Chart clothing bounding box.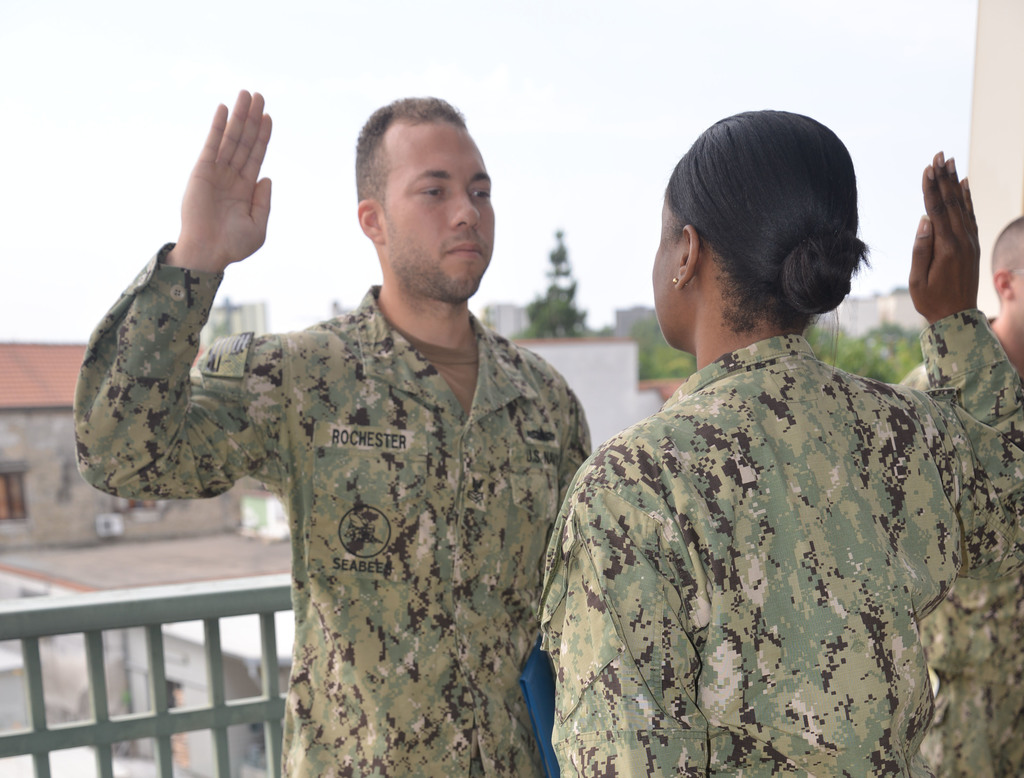
Charted: x1=523 y1=255 x2=1004 y2=777.
